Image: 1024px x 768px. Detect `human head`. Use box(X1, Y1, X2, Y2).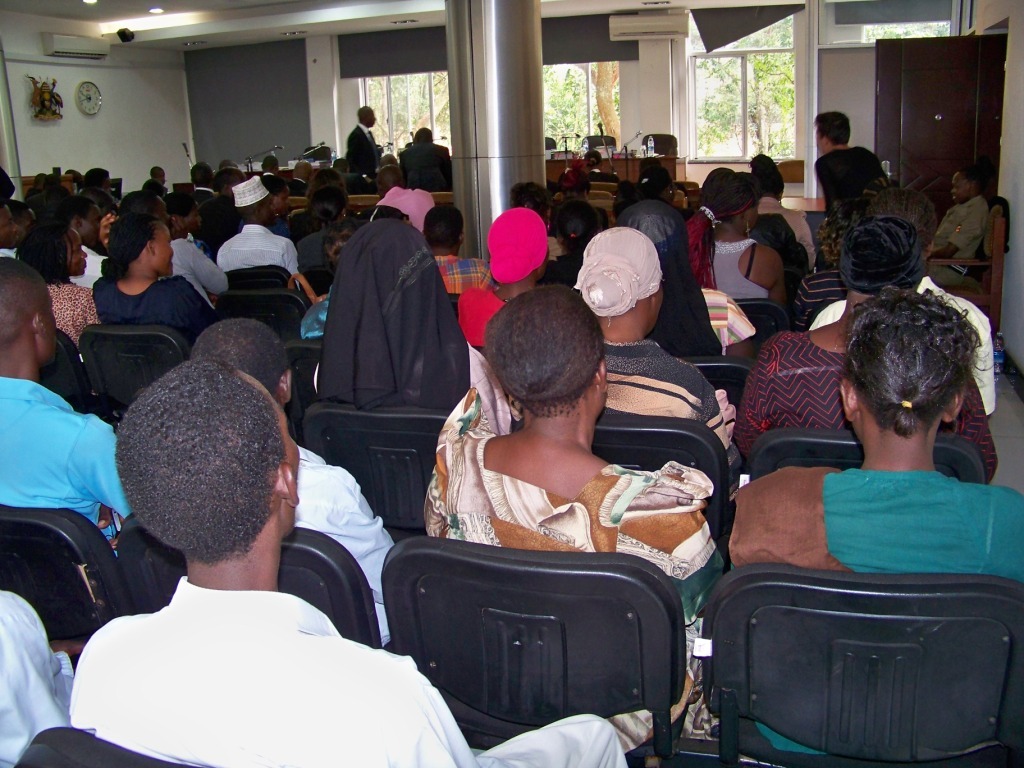
box(370, 163, 405, 200).
